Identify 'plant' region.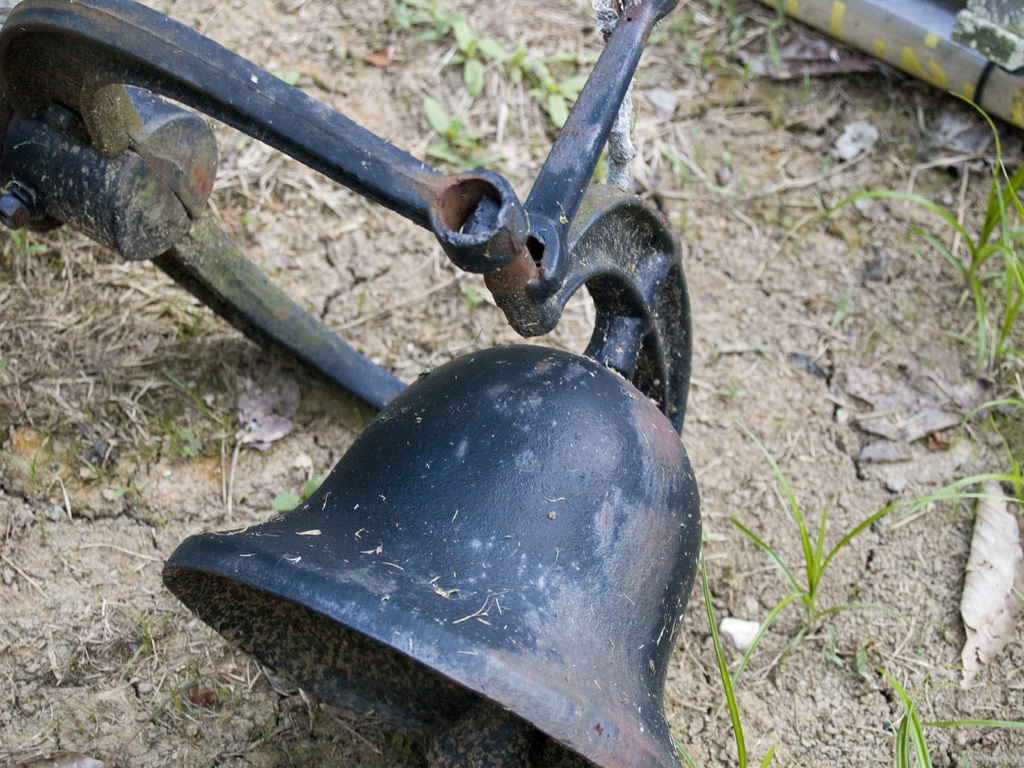
Region: box=[877, 665, 1023, 767].
